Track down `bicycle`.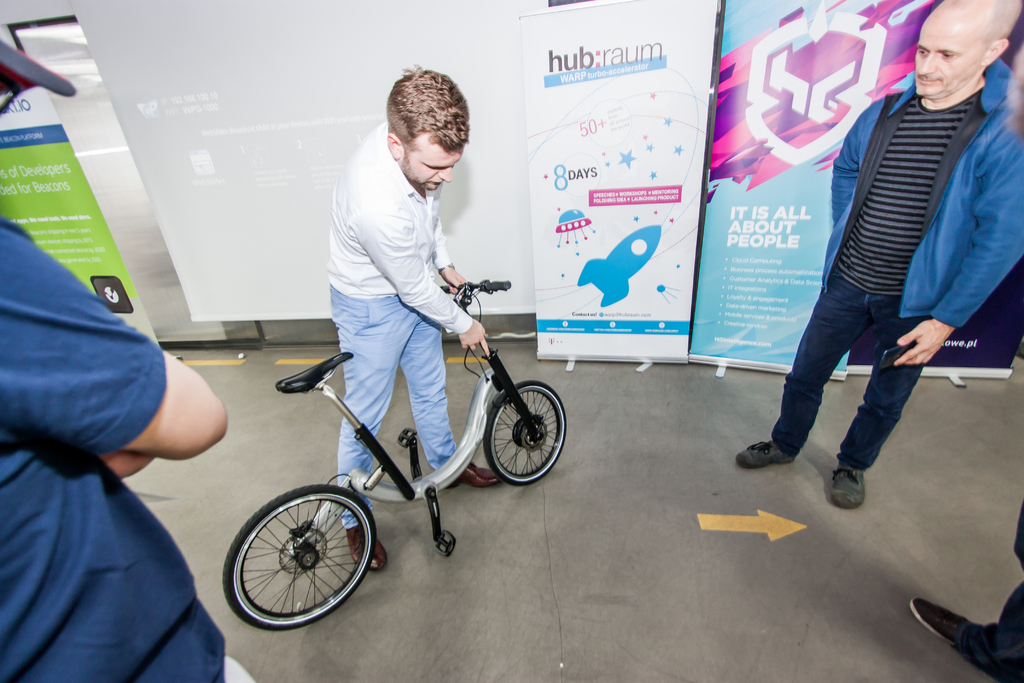
Tracked to 230 284 584 634.
